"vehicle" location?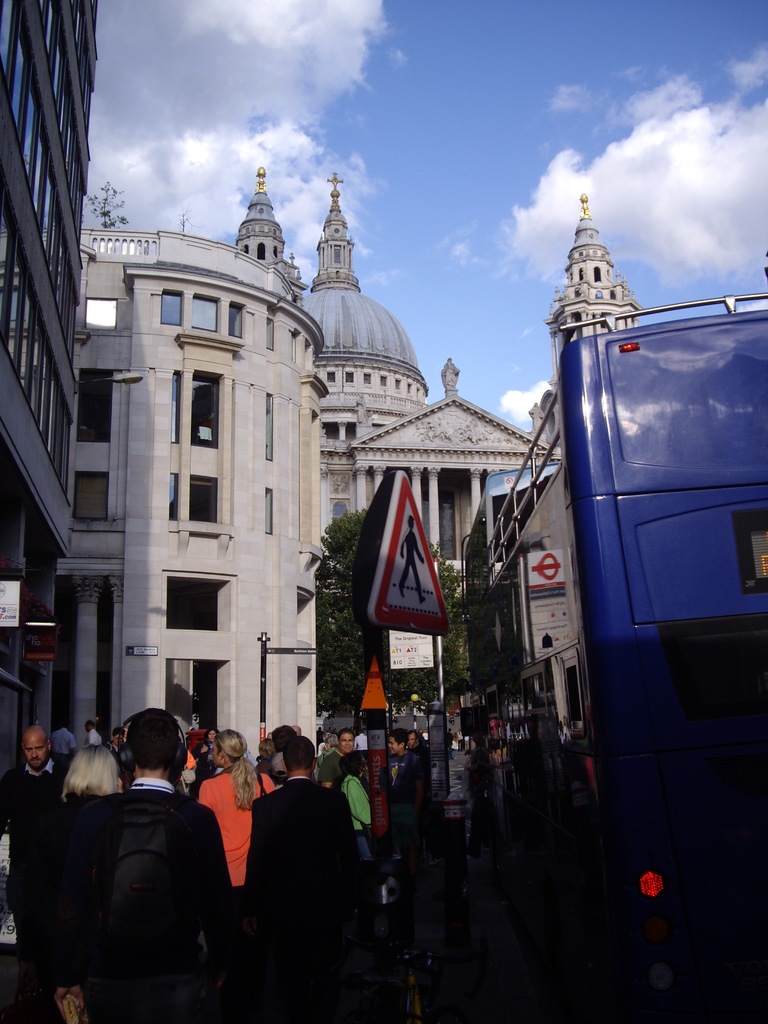
l=509, t=214, r=751, b=926
